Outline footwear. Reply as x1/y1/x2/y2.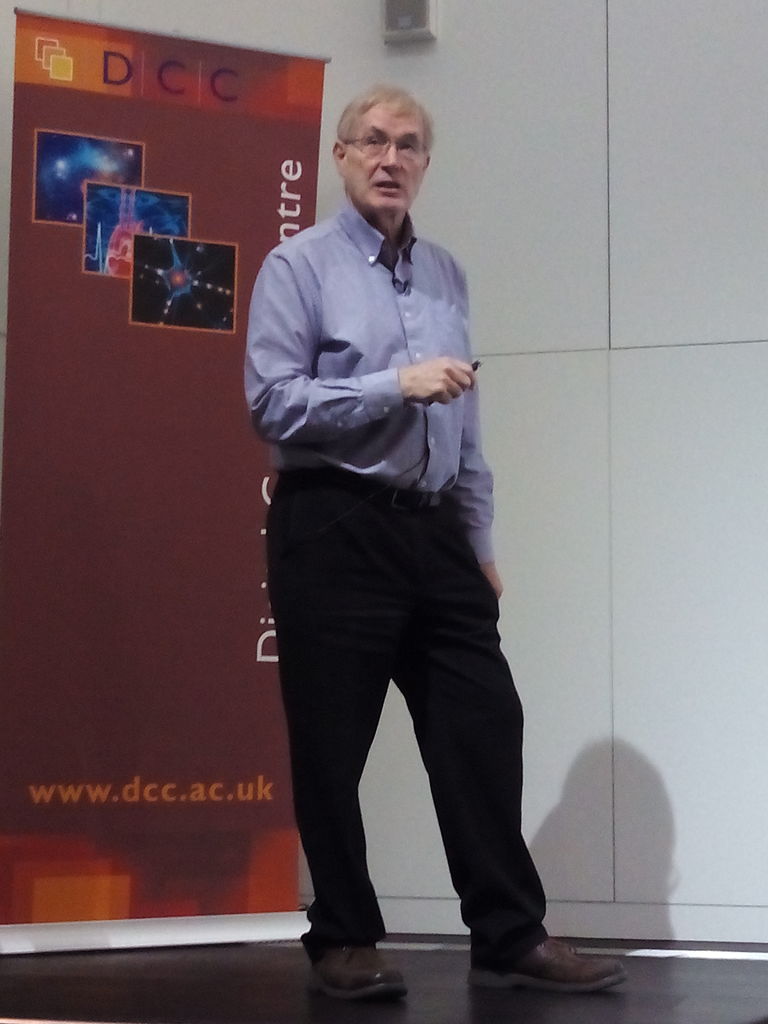
310/930/396/1010.
